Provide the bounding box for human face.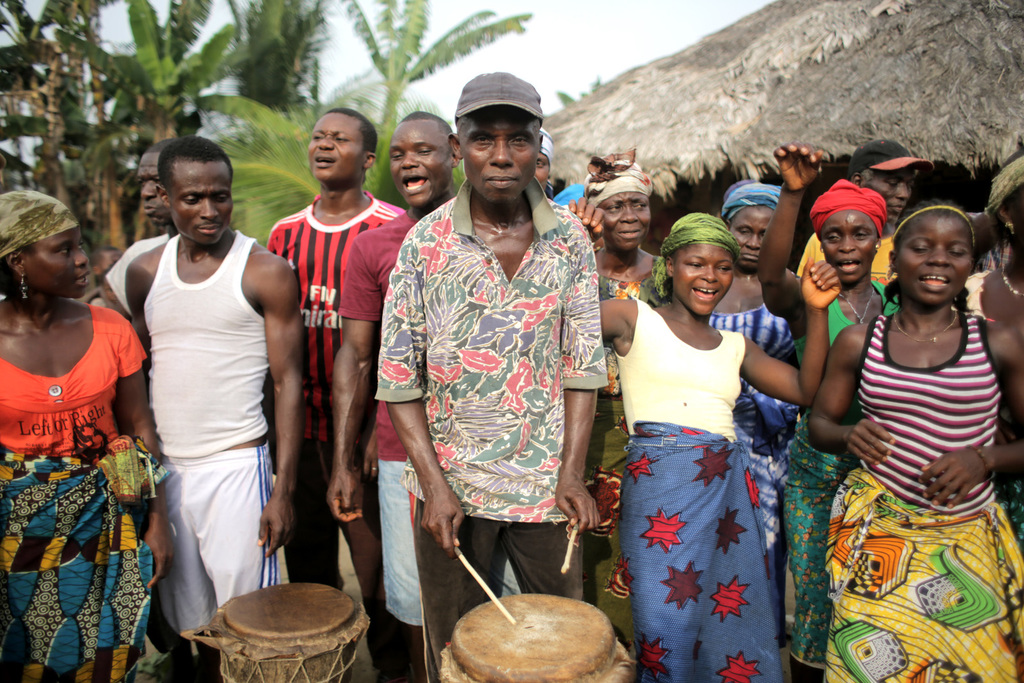
(606,191,652,255).
